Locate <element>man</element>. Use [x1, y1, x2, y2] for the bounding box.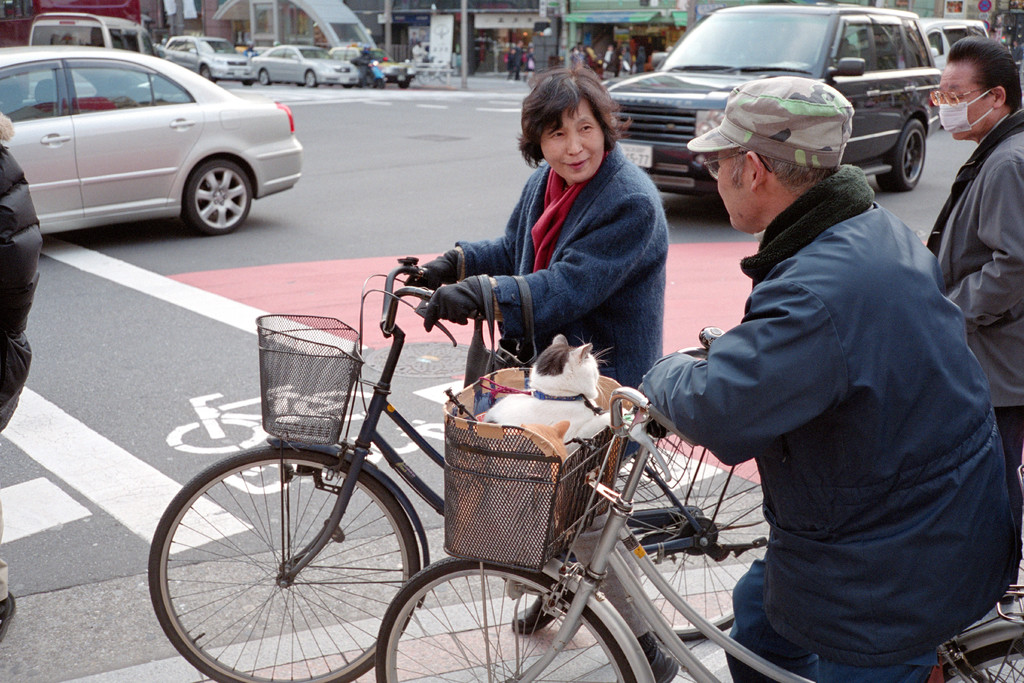
[402, 72, 674, 460].
